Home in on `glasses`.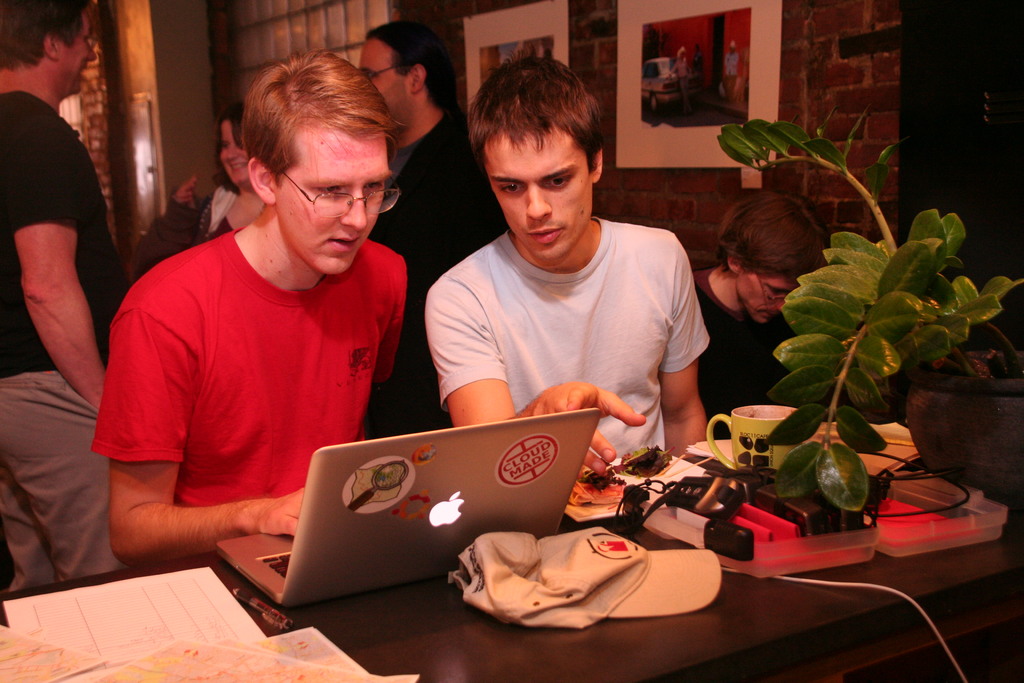
Homed in at 364, 66, 394, 79.
